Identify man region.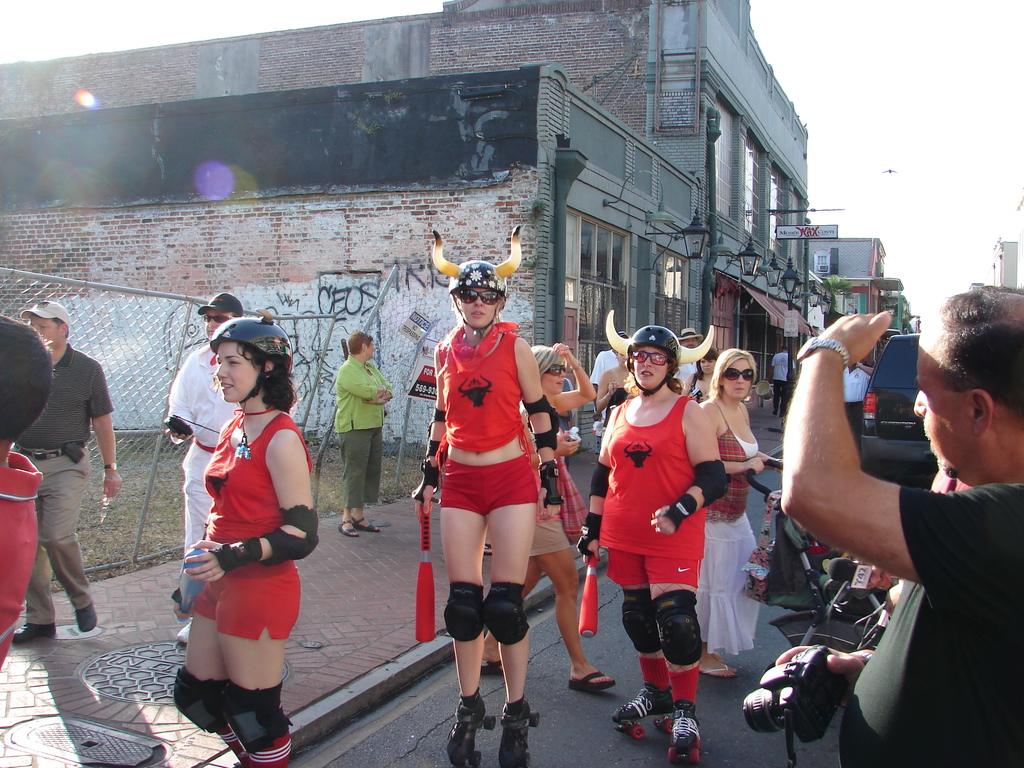
Region: (164, 294, 243, 641).
